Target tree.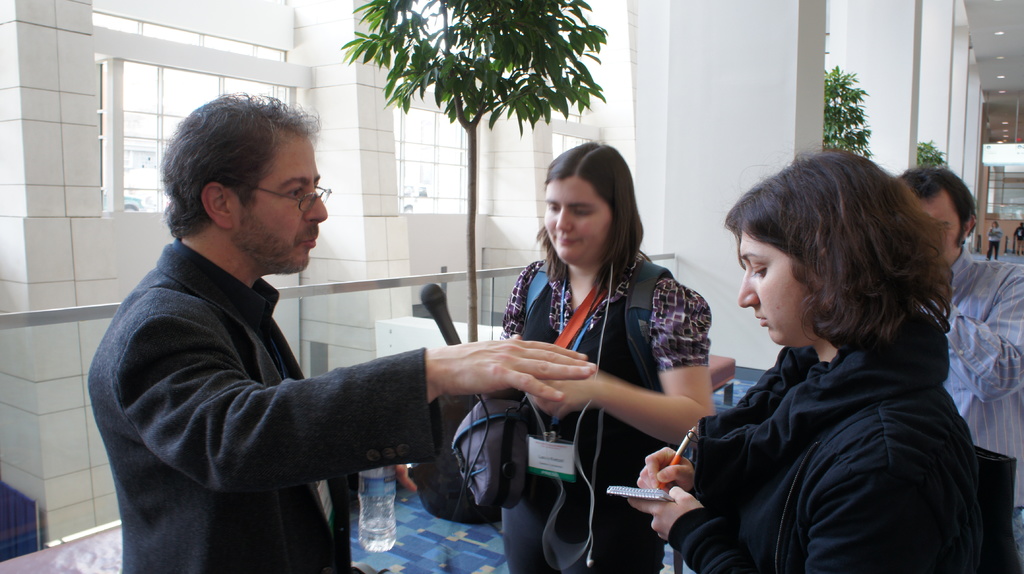
Target region: <region>346, 0, 604, 342</region>.
